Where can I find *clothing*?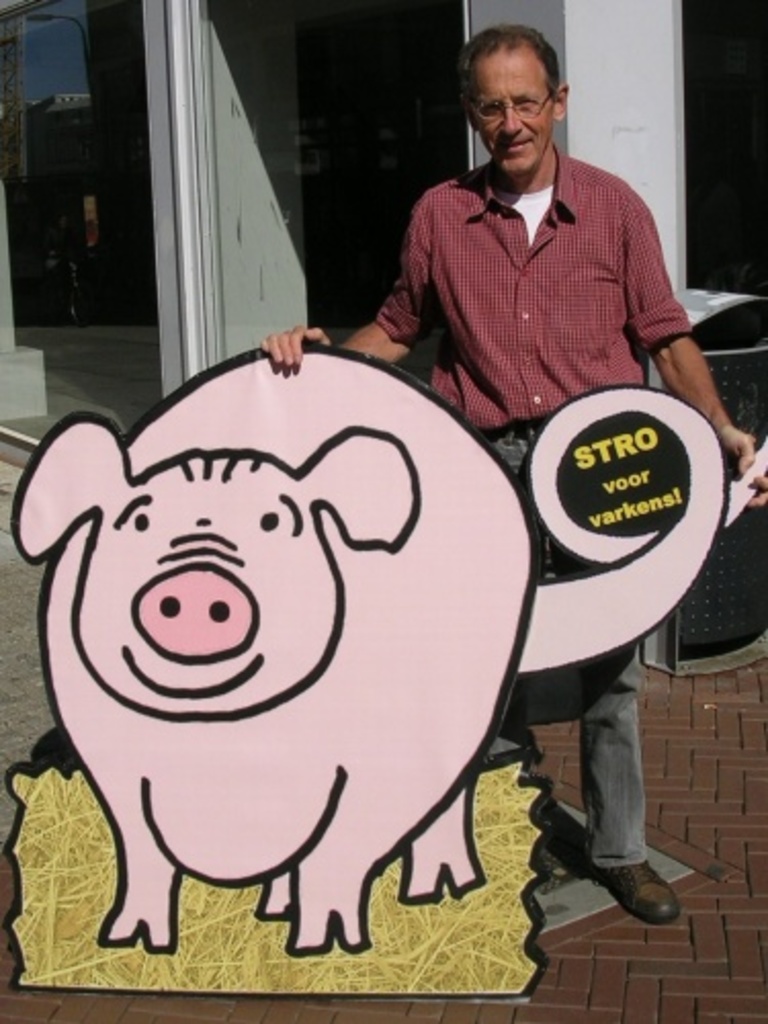
You can find it at 371 141 692 866.
